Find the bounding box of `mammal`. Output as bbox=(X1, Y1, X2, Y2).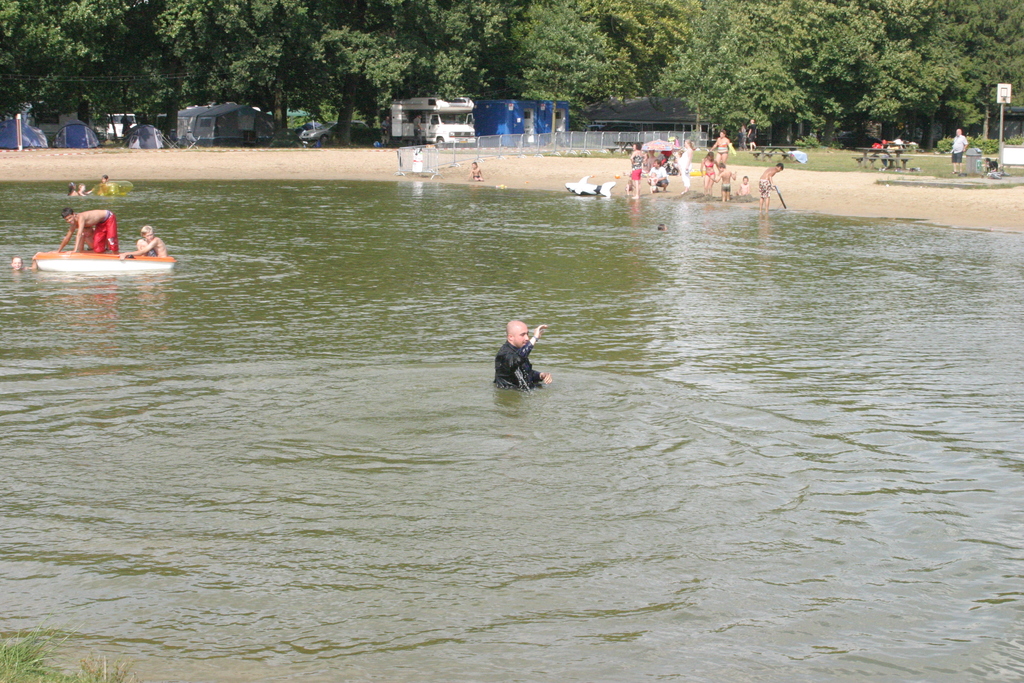
bbox=(711, 131, 731, 163).
